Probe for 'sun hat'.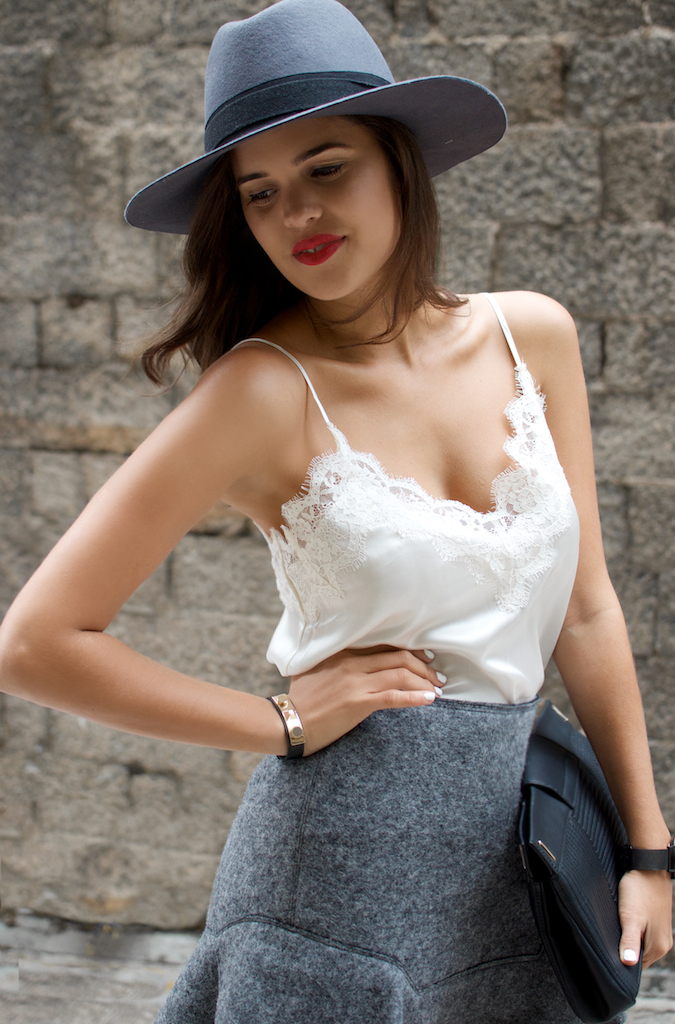
Probe result: bbox(120, 0, 502, 245).
